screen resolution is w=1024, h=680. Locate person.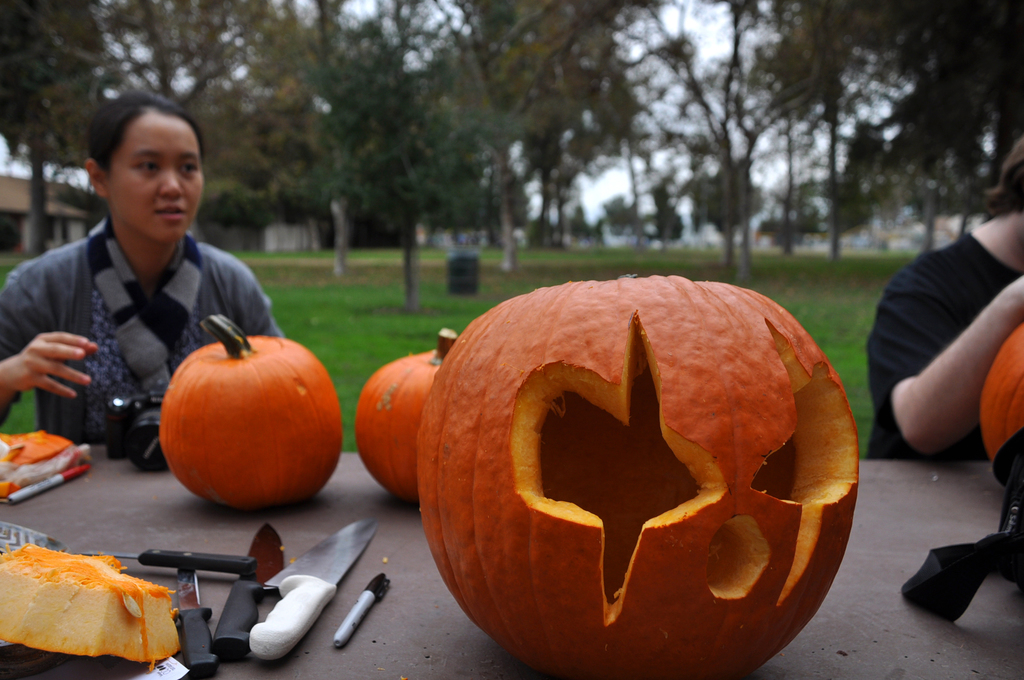
[left=0, top=86, right=289, bottom=450].
